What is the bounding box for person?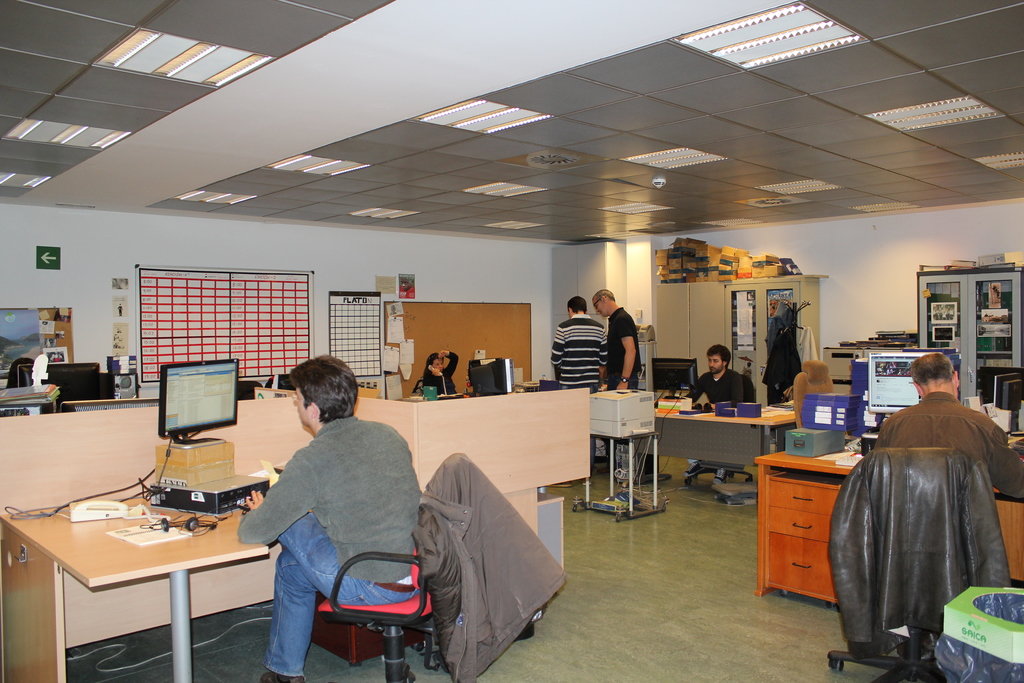
rect(225, 349, 417, 678).
